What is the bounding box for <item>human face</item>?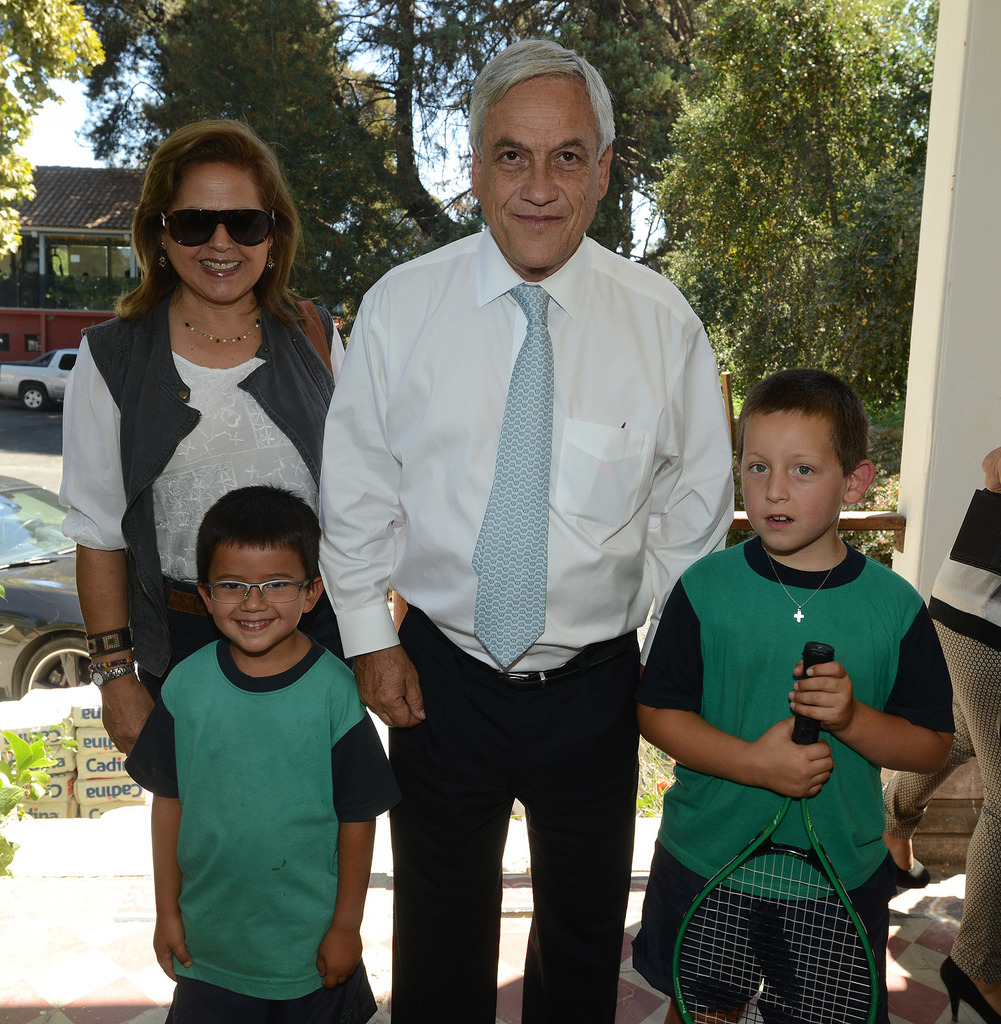
[x1=739, y1=410, x2=845, y2=548].
